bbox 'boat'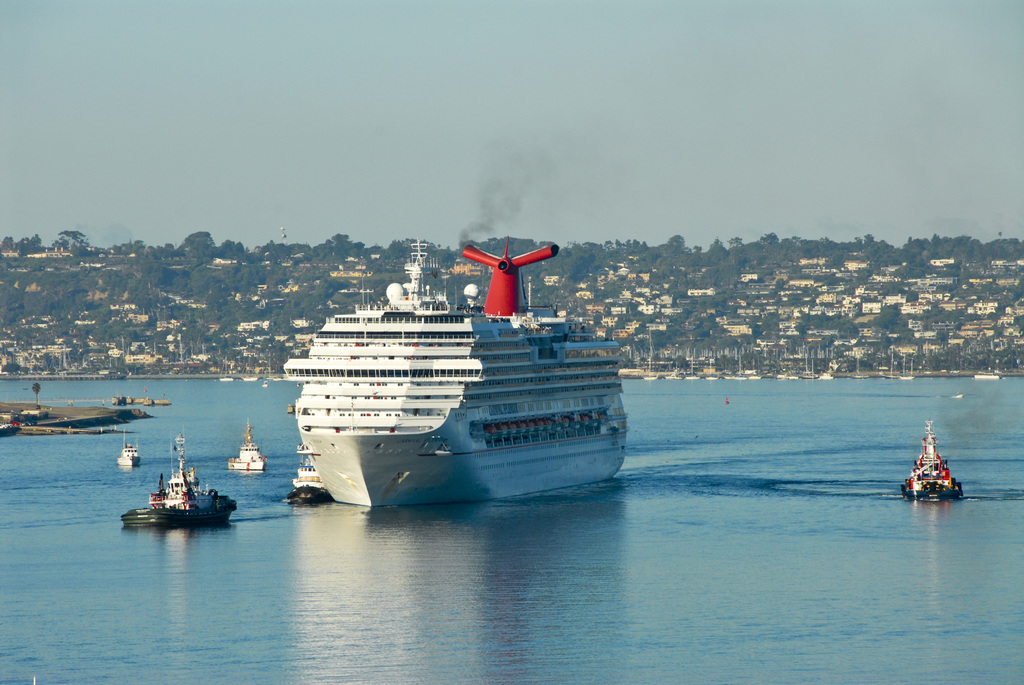
[286, 214, 678, 508]
